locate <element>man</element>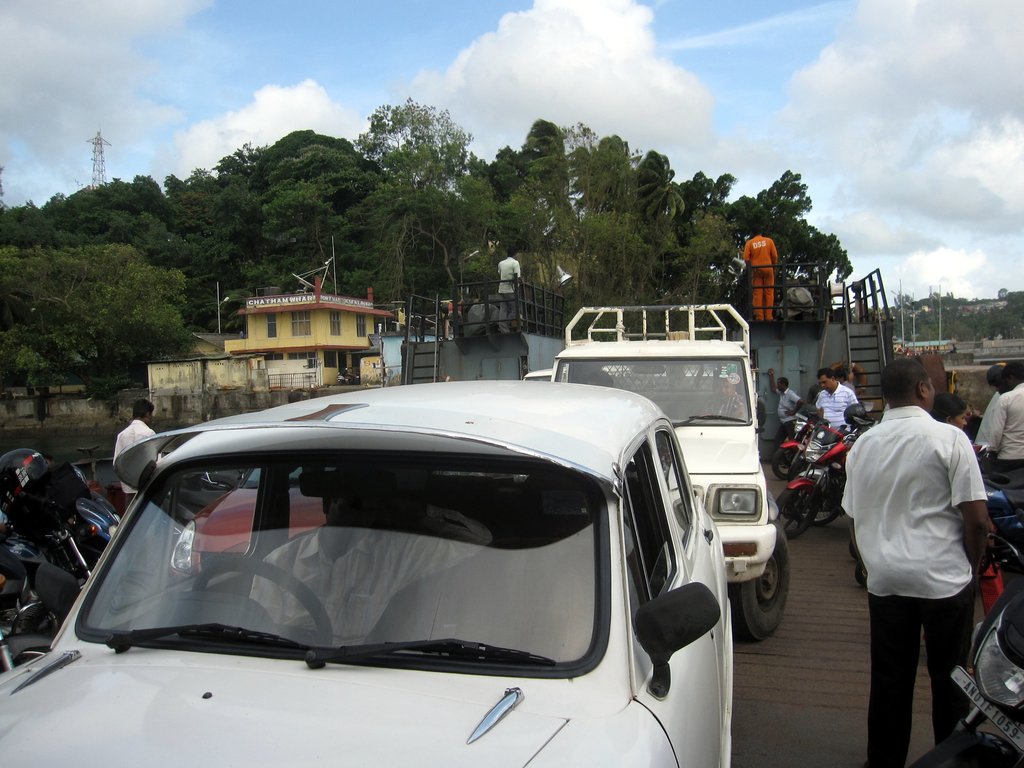
select_region(740, 230, 778, 320)
